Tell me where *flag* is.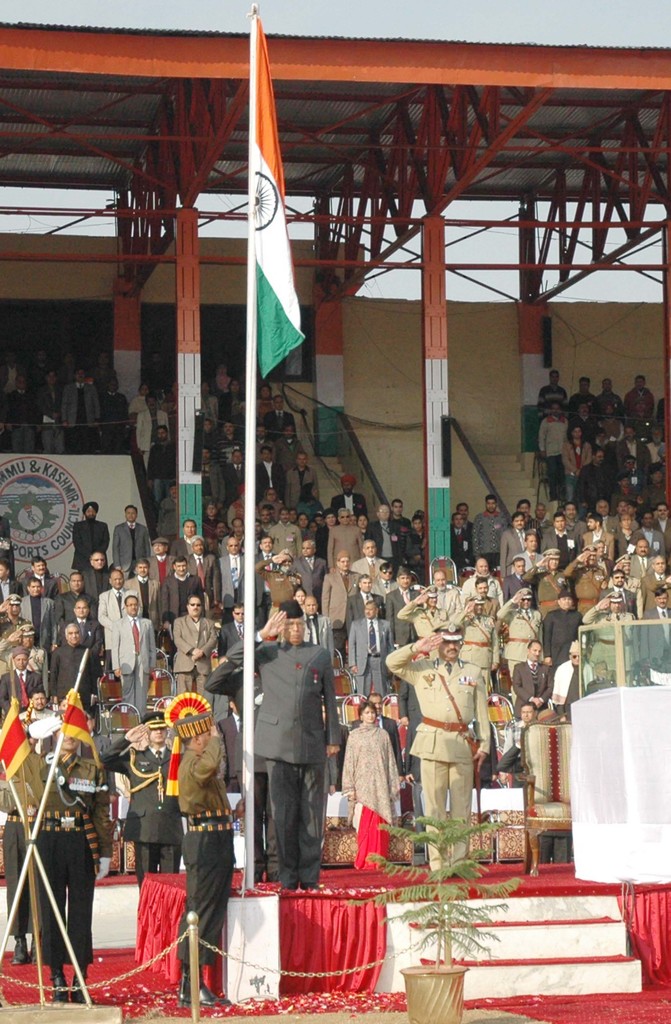
*flag* is at pyautogui.locateOnScreen(228, 60, 319, 440).
